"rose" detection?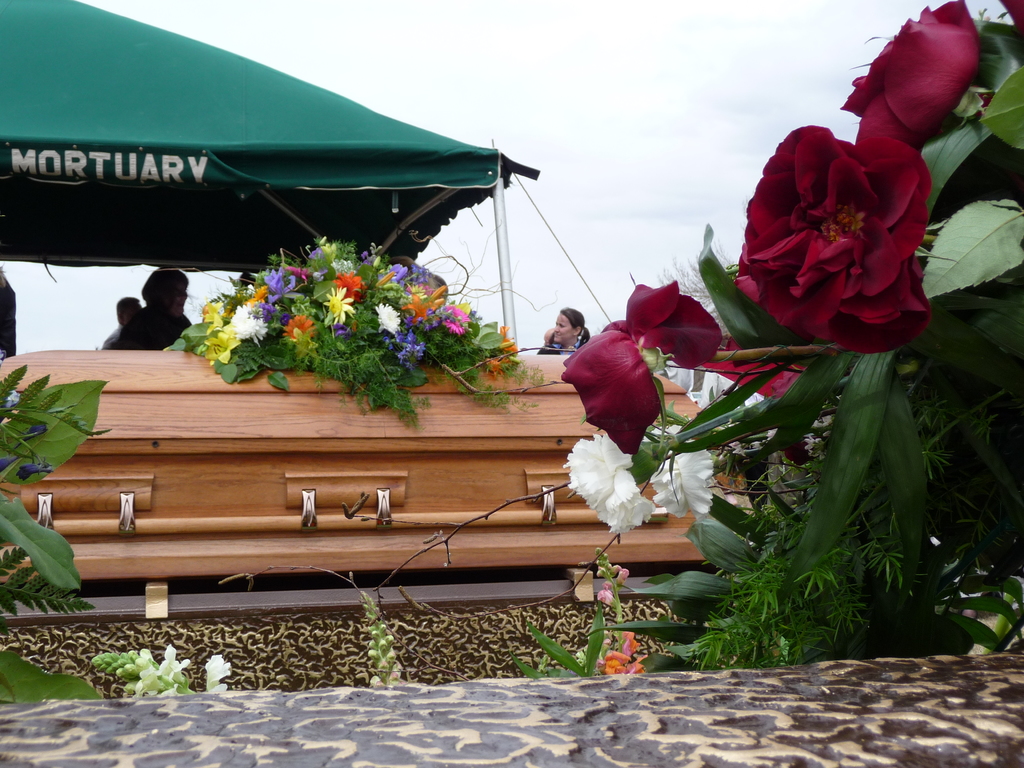
559:282:722:458
